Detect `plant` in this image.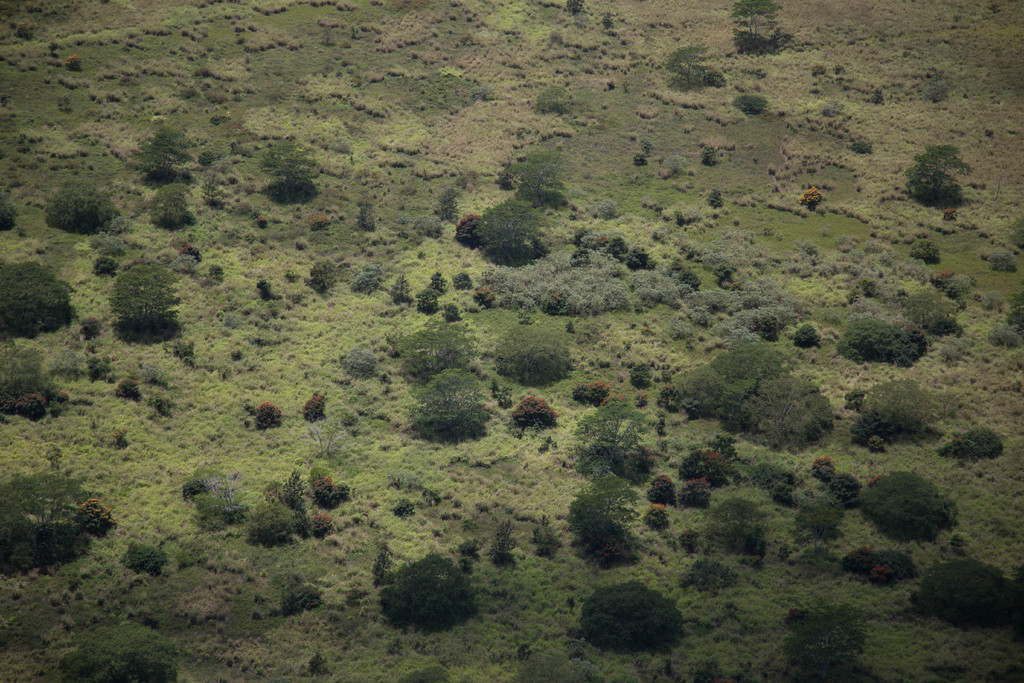
Detection: region(35, 179, 136, 251).
